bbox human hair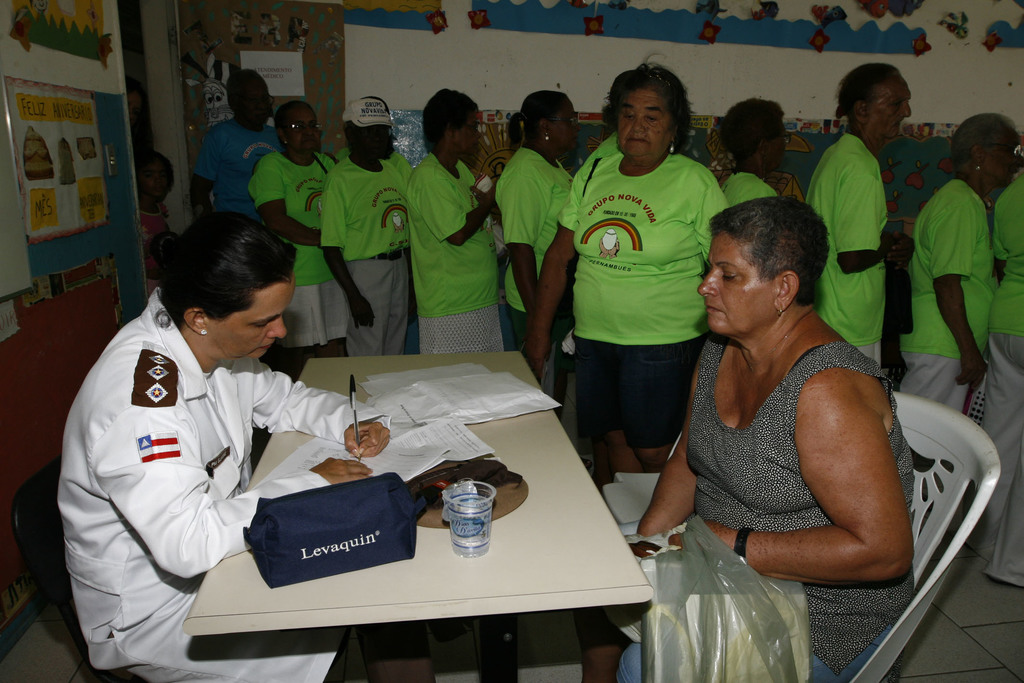
[717,97,785,161]
